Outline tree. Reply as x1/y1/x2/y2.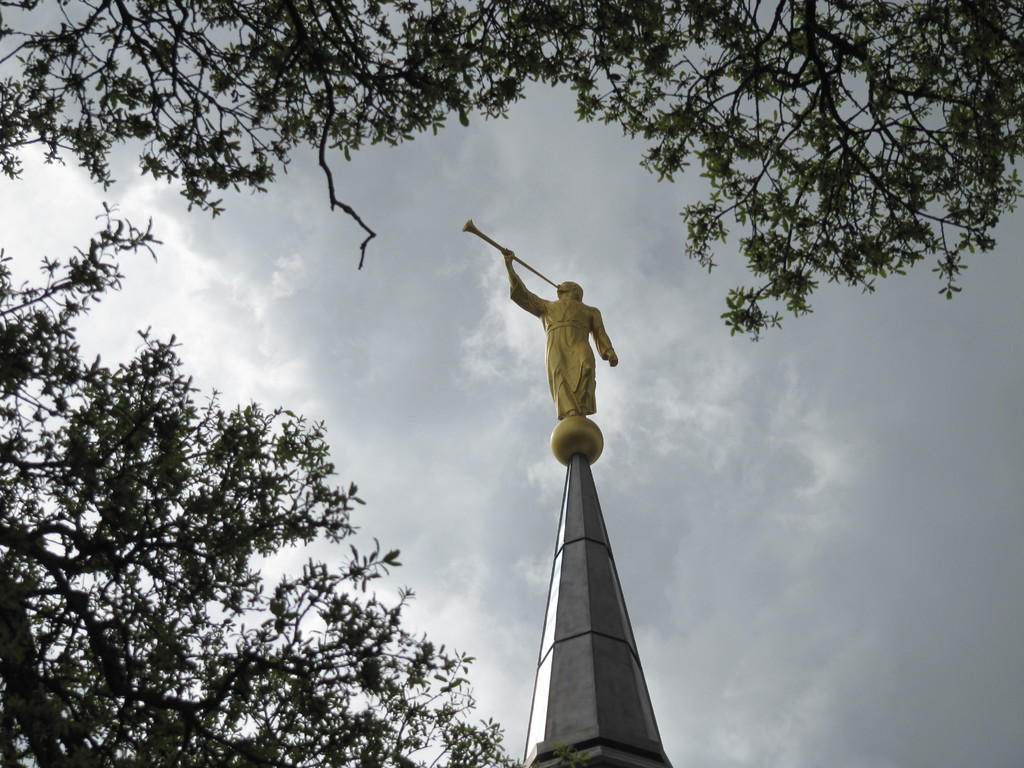
0/0/1023/347.
